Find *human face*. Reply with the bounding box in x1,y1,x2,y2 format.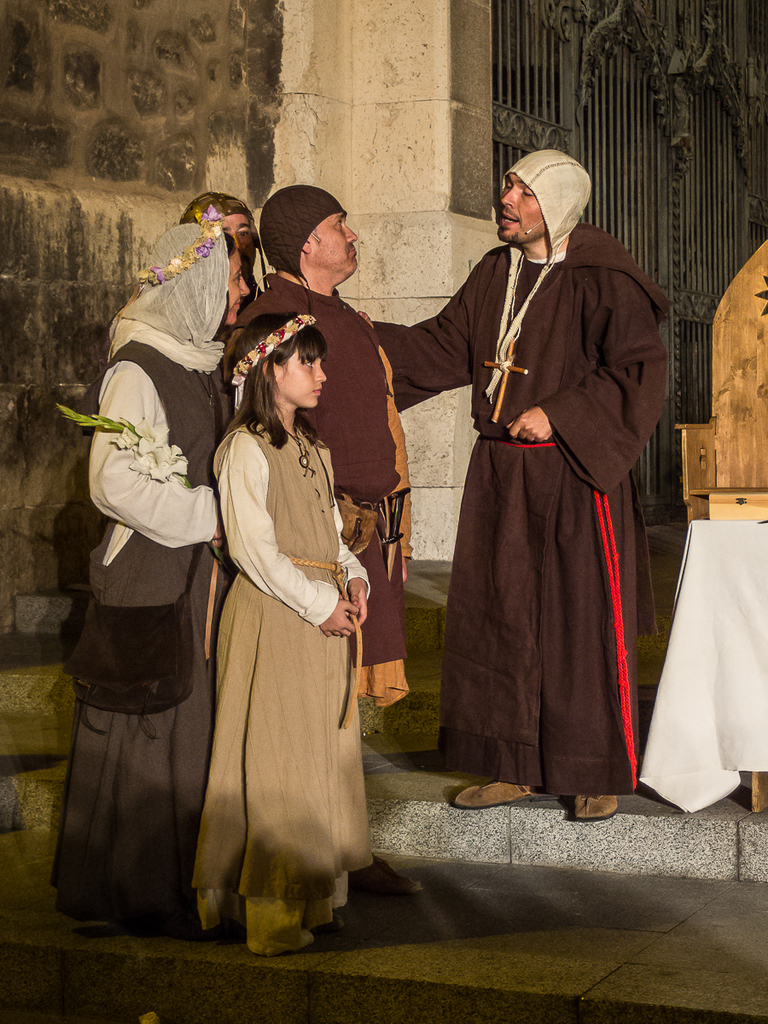
281,339,324,408.
